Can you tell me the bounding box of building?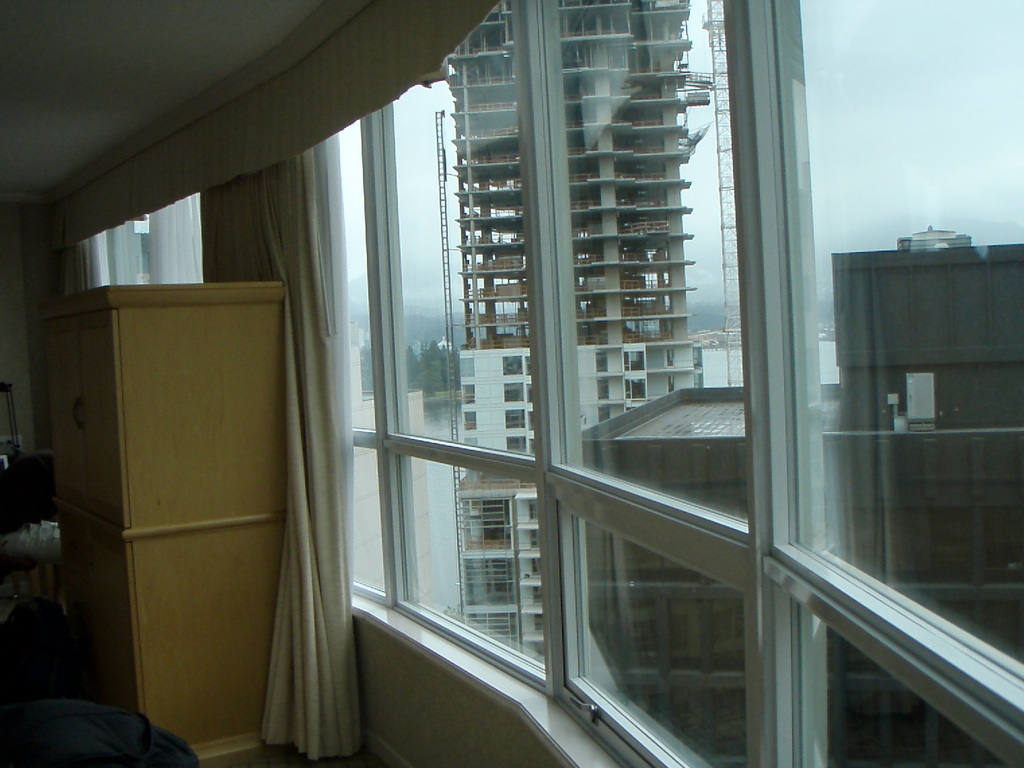
bbox=(574, 224, 1023, 767).
